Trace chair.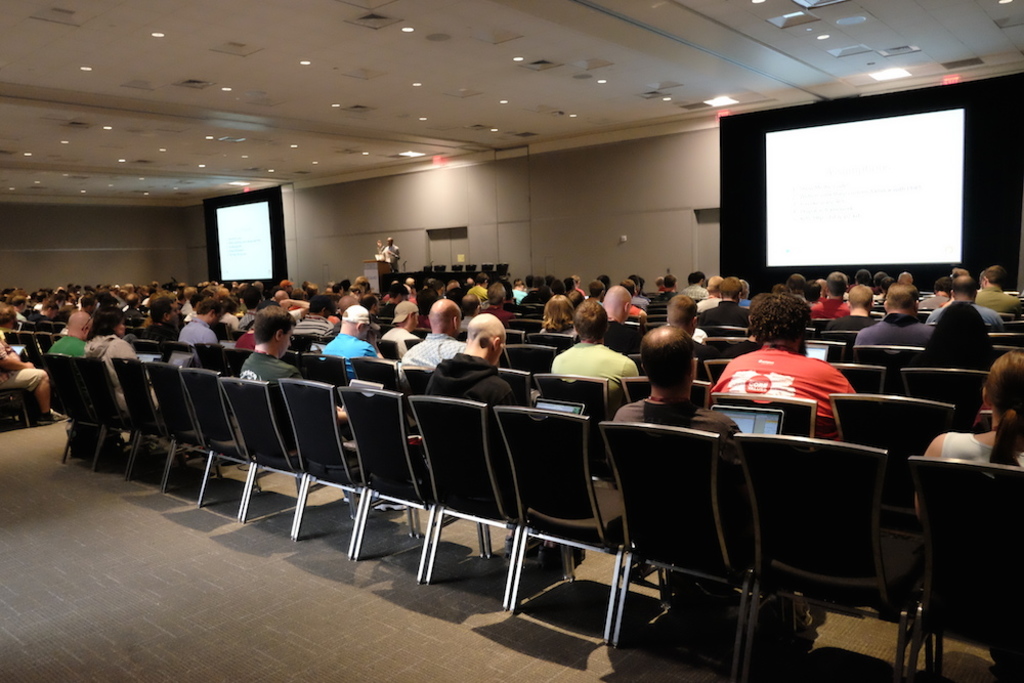
Traced to x1=342, y1=384, x2=487, y2=580.
